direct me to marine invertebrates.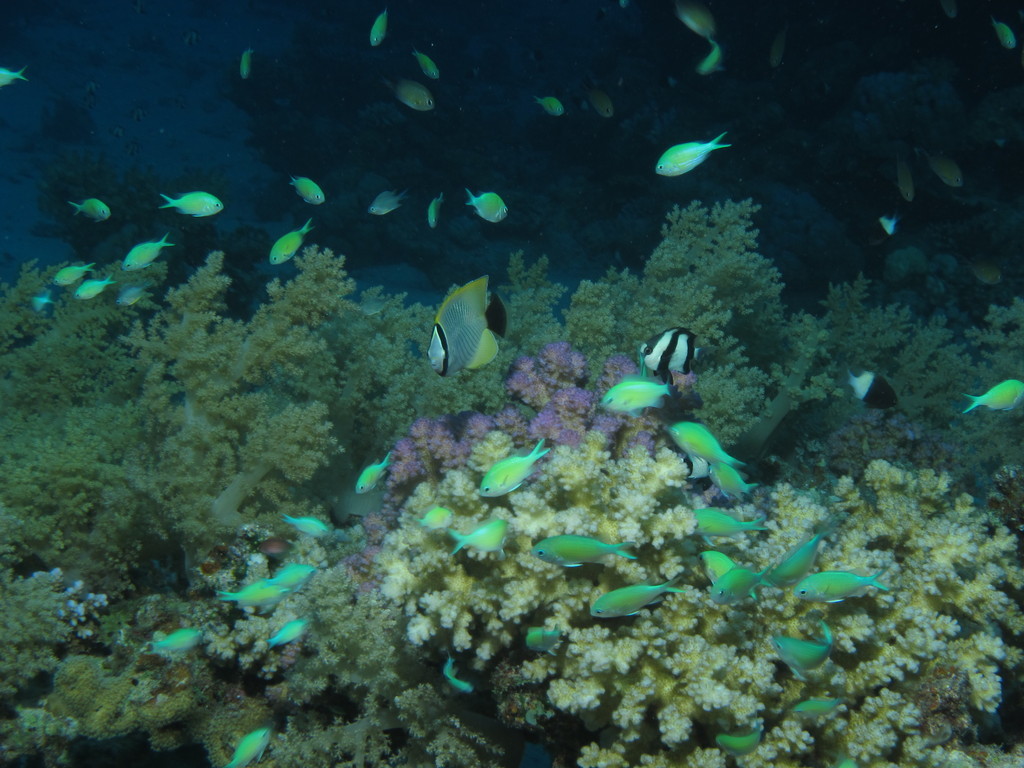
Direction: box=[102, 245, 439, 619].
